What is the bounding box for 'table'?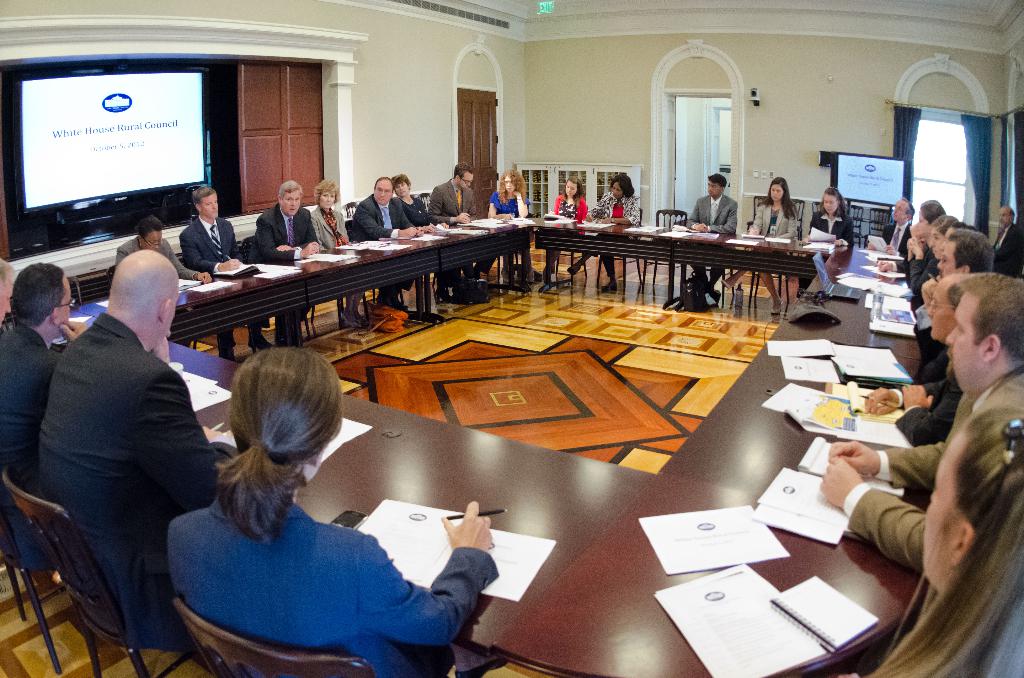
left=661, top=234, right=934, bottom=485.
